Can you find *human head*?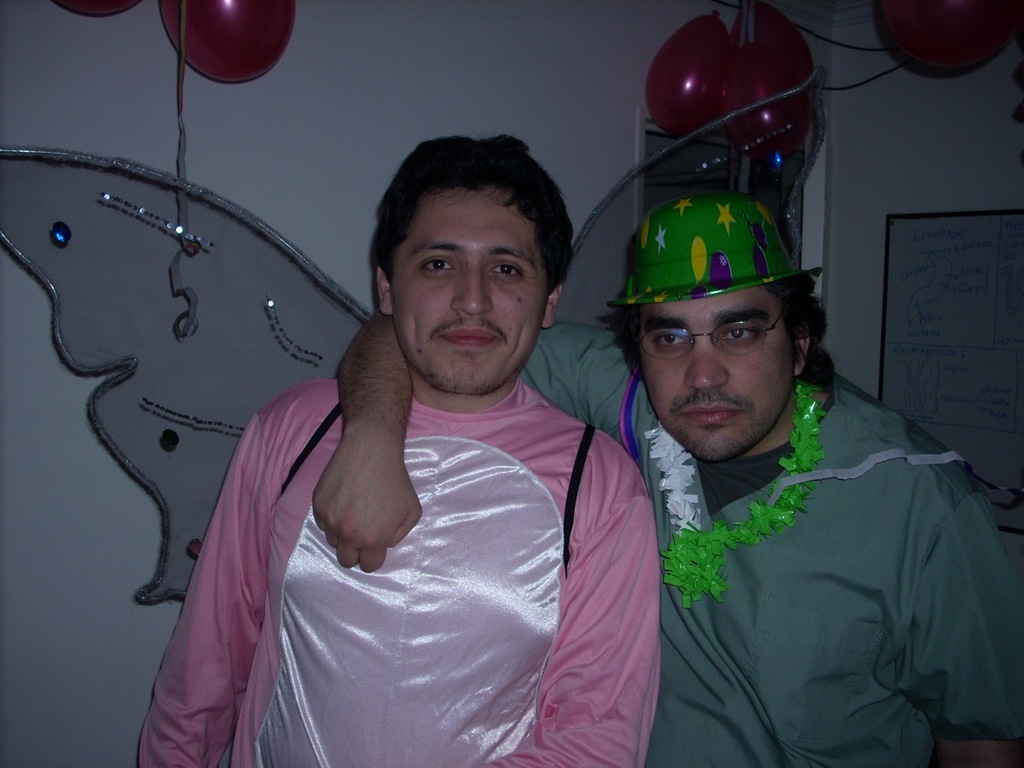
Yes, bounding box: bbox(374, 141, 570, 393).
